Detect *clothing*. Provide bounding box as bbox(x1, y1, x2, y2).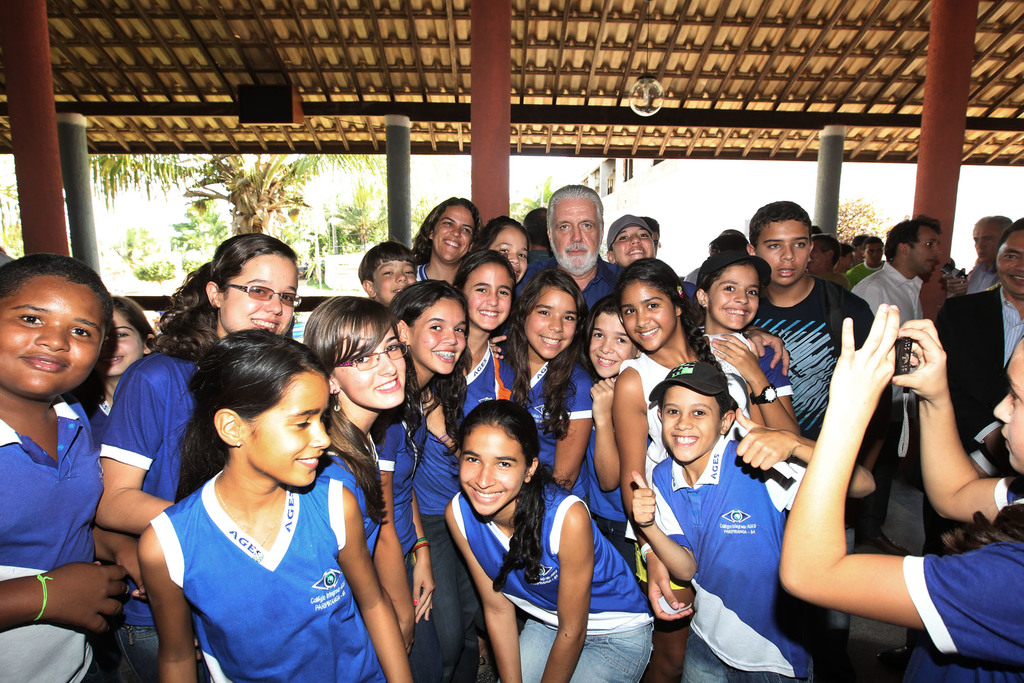
bbox(682, 270, 699, 286).
